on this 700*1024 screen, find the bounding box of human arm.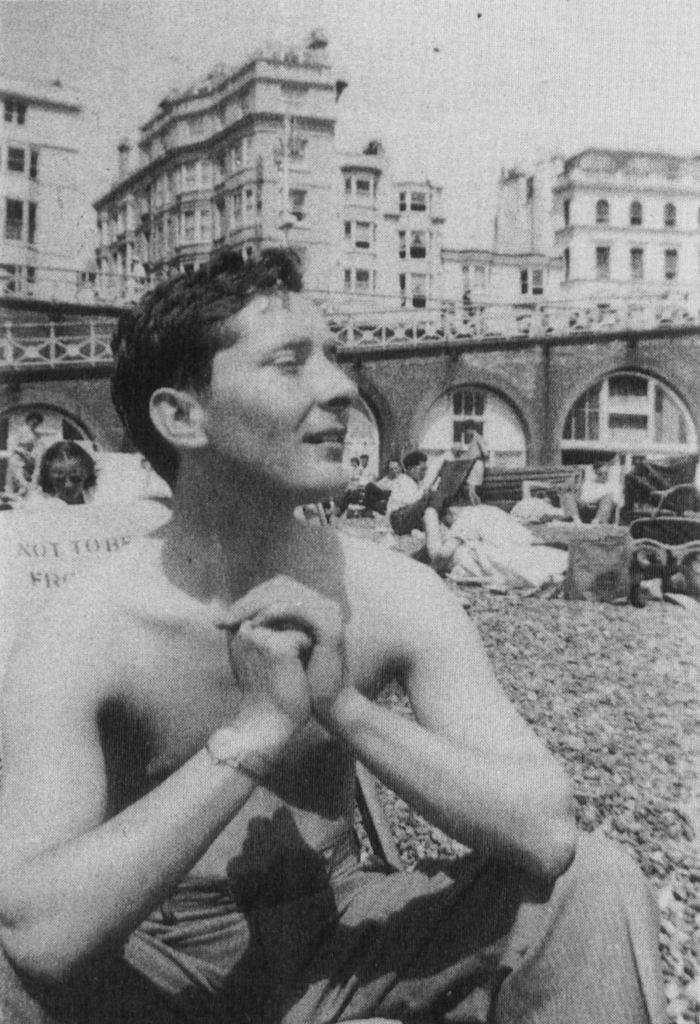
Bounding box: locate(202, 564, 582, 884).
